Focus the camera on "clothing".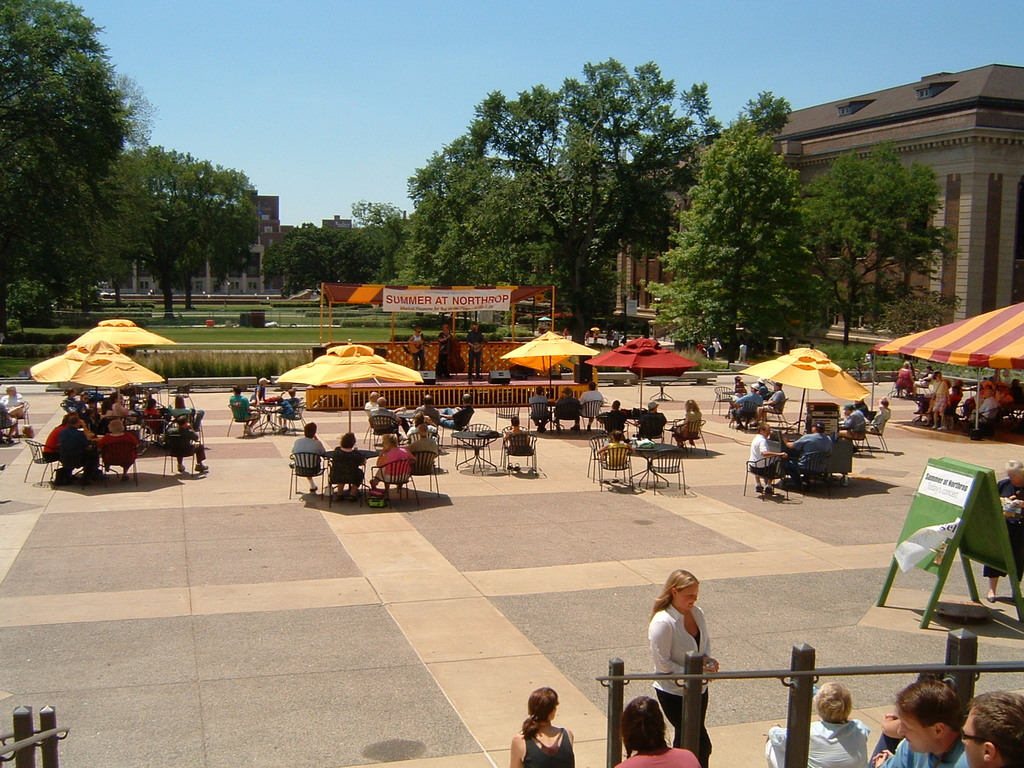
Focus region: bbox=[599, 408, 631, 431].
